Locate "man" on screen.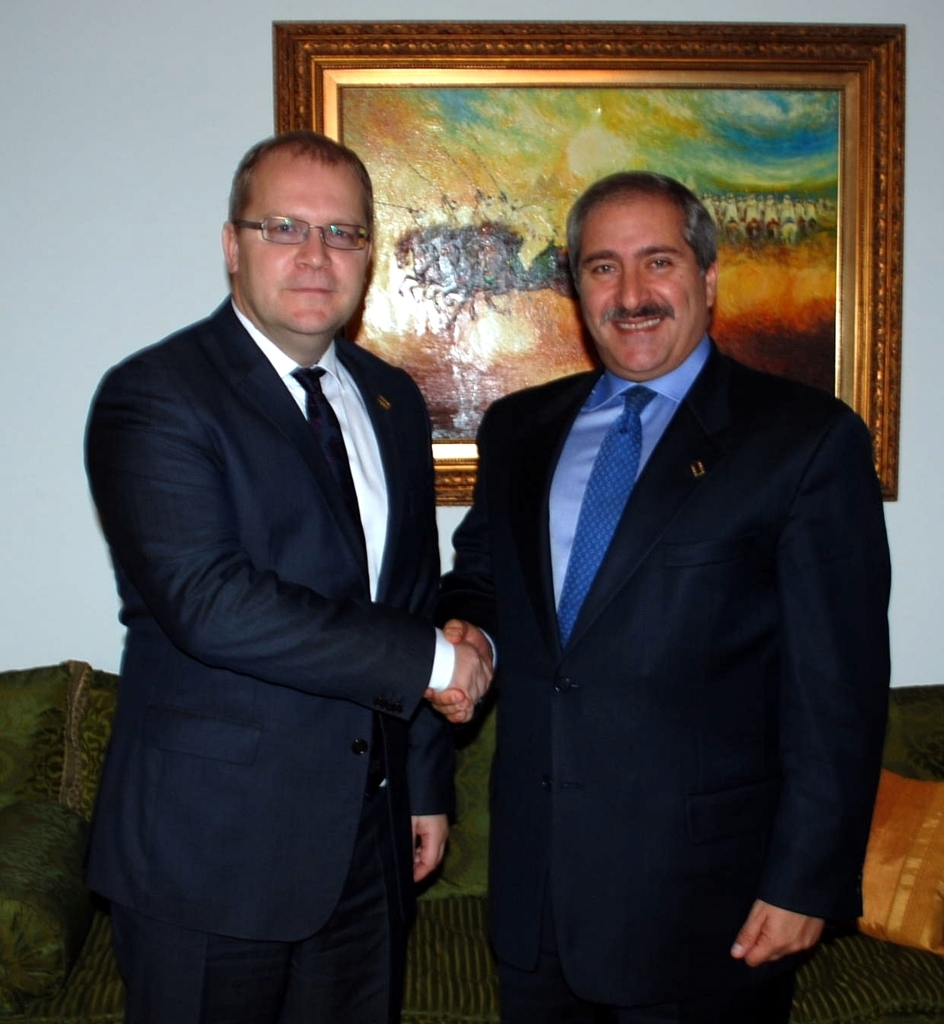
On screen at (left=82, top=124, right=507, bottom=1023).
